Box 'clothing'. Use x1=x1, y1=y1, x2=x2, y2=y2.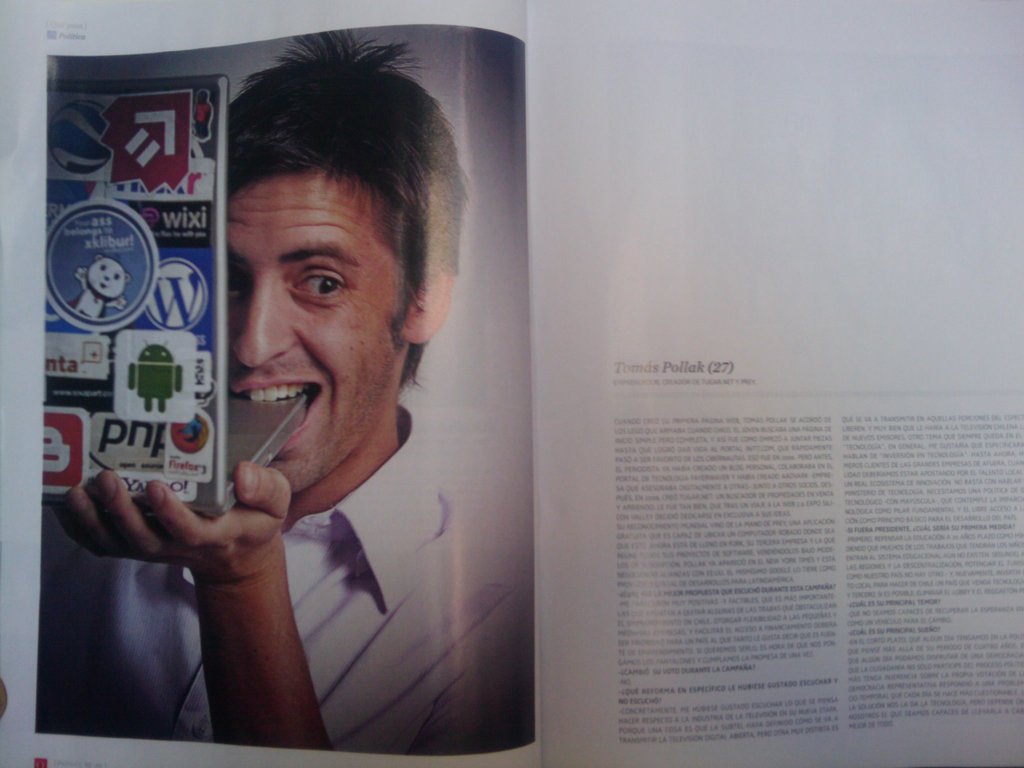
x1=58, y1=310, x2=414, y2=743.
